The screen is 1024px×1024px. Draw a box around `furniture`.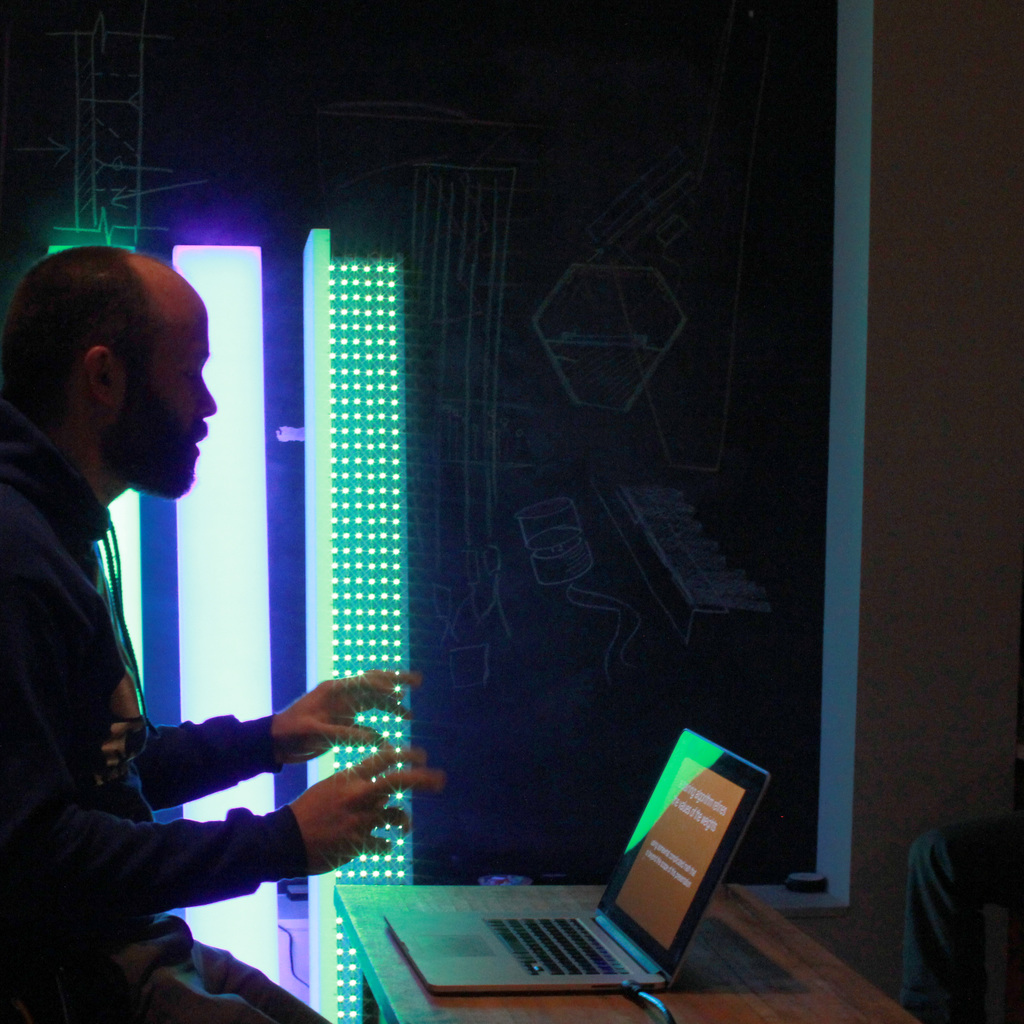
Rect(901, 822, 1023, 1023).
